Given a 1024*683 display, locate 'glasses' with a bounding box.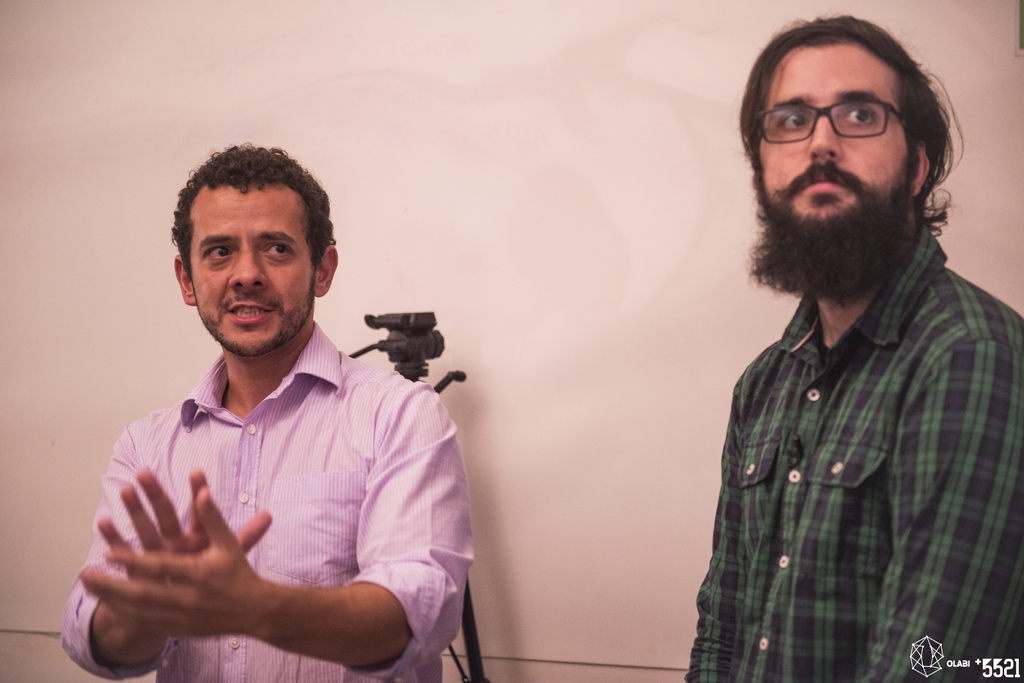
Located: region(753, 97, 902, 147).
